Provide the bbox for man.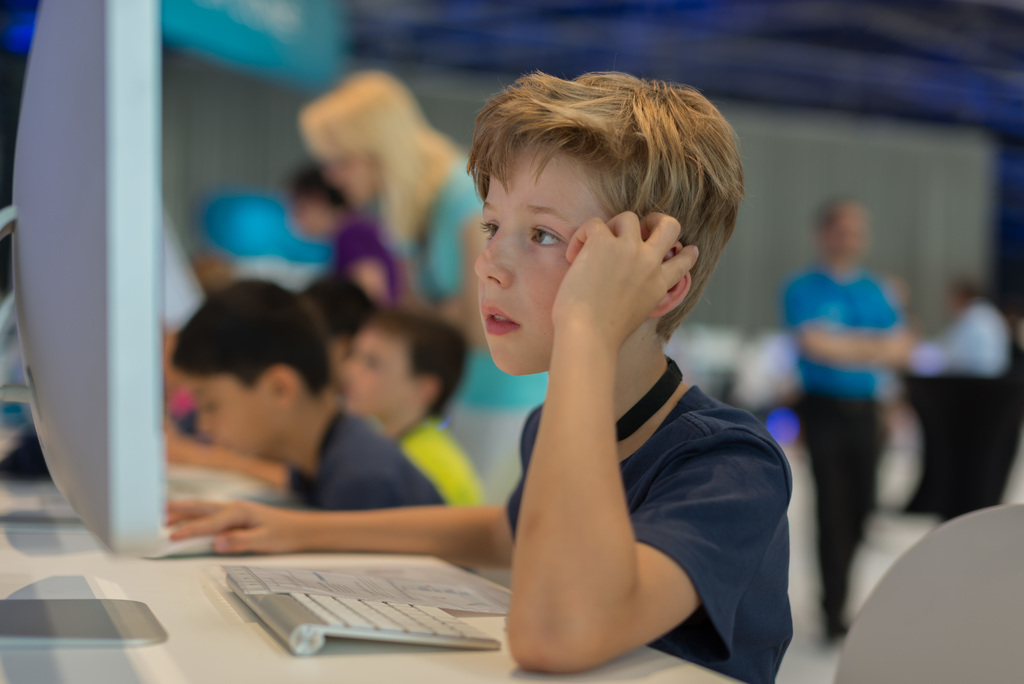
[left=785, top=200, right=918, bottom=646].
